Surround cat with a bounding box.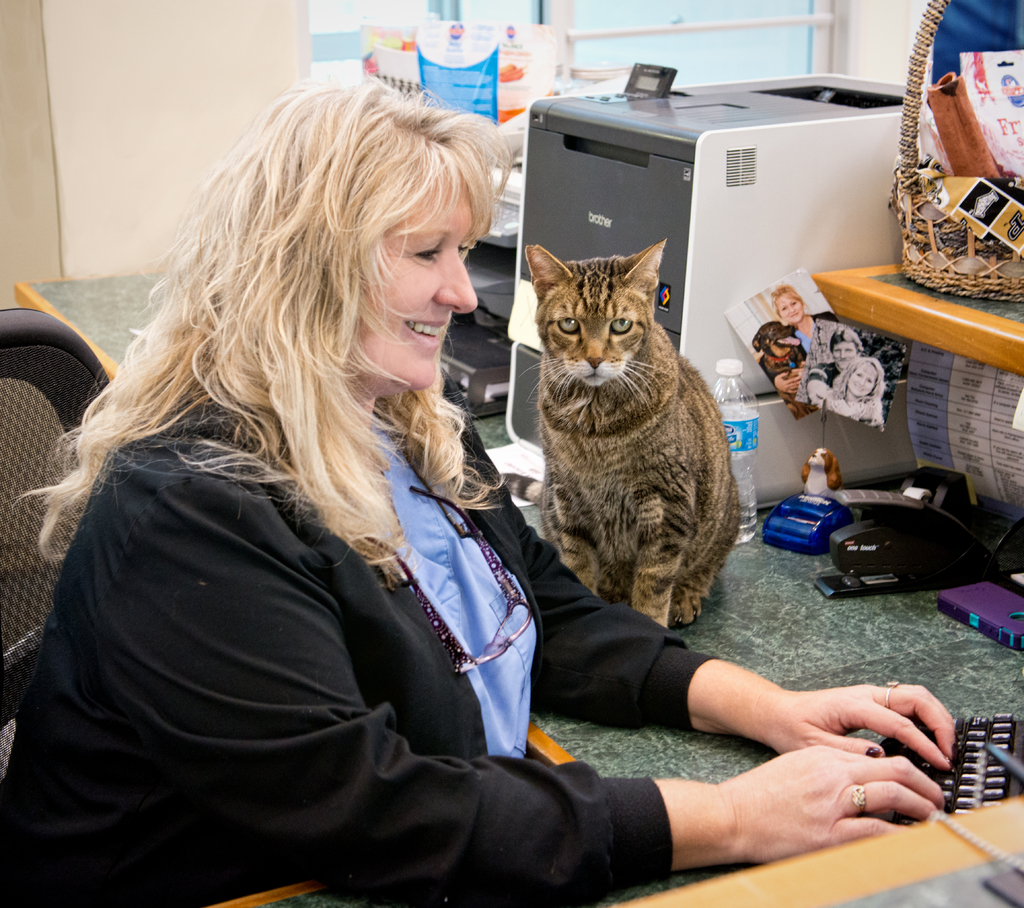
(x1=498, y1=240, x2=745, y2=631).
